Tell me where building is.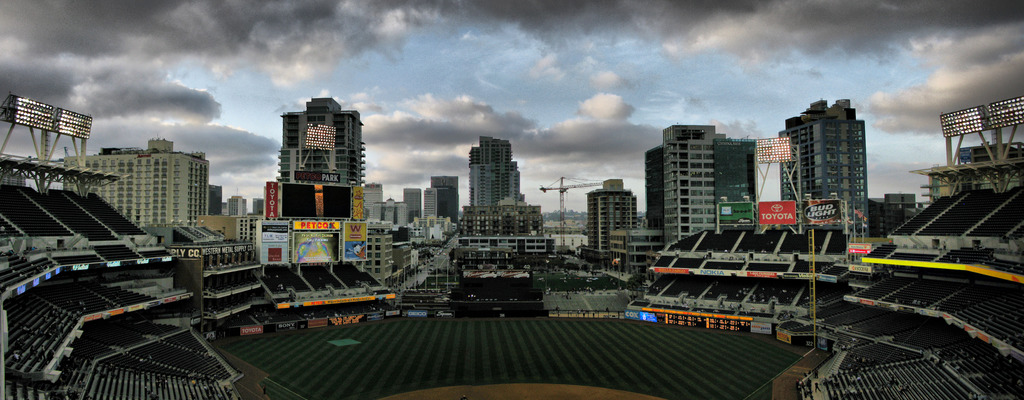
building is at (469,137,524,205).
